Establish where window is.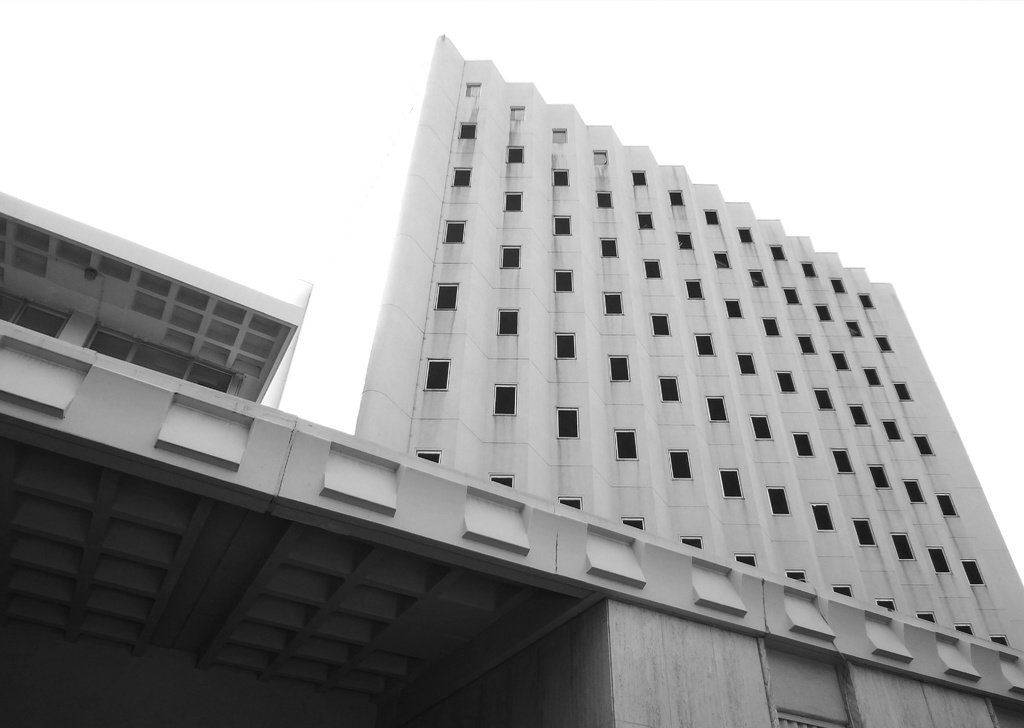
Established at x1=829, y1=446, x2=856, y2=473.
